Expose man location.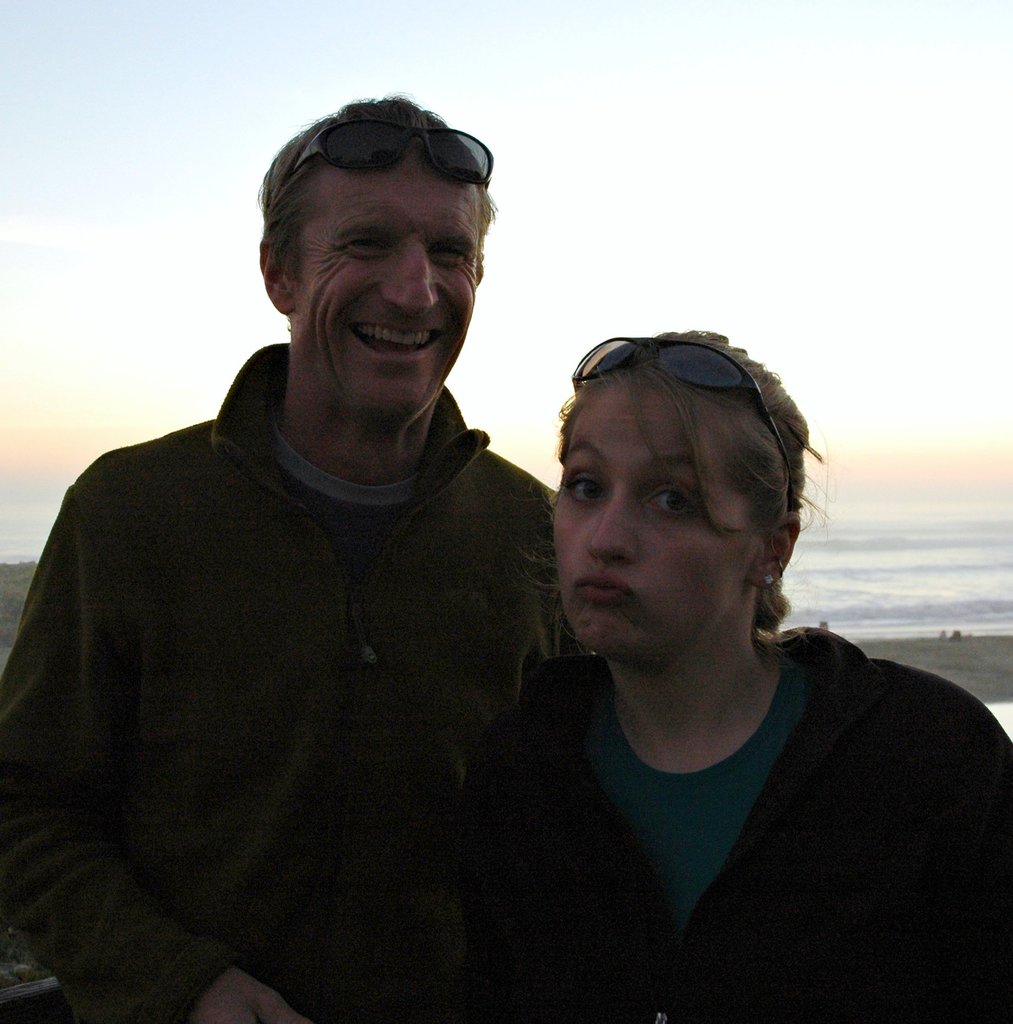
Exposed at x1=31 y1=99 x2=613 y2=1022.
